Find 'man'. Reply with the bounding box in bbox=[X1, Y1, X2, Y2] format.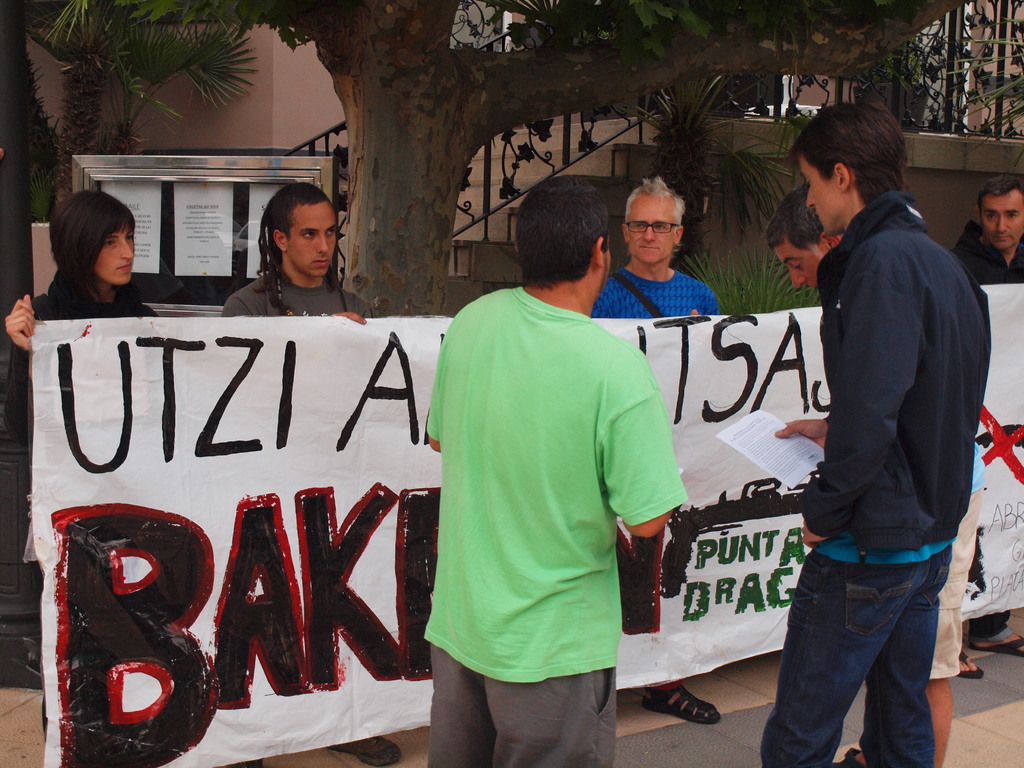
bbox=[425, 170, 687, 767].
